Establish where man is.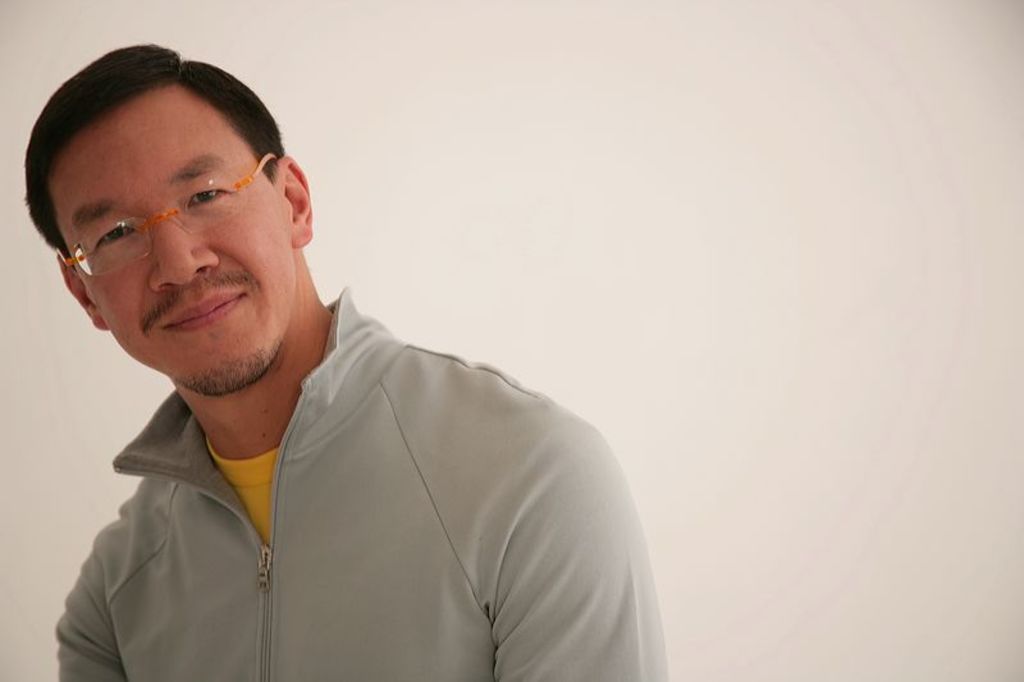
Established at 0, 58, 685, 650.
